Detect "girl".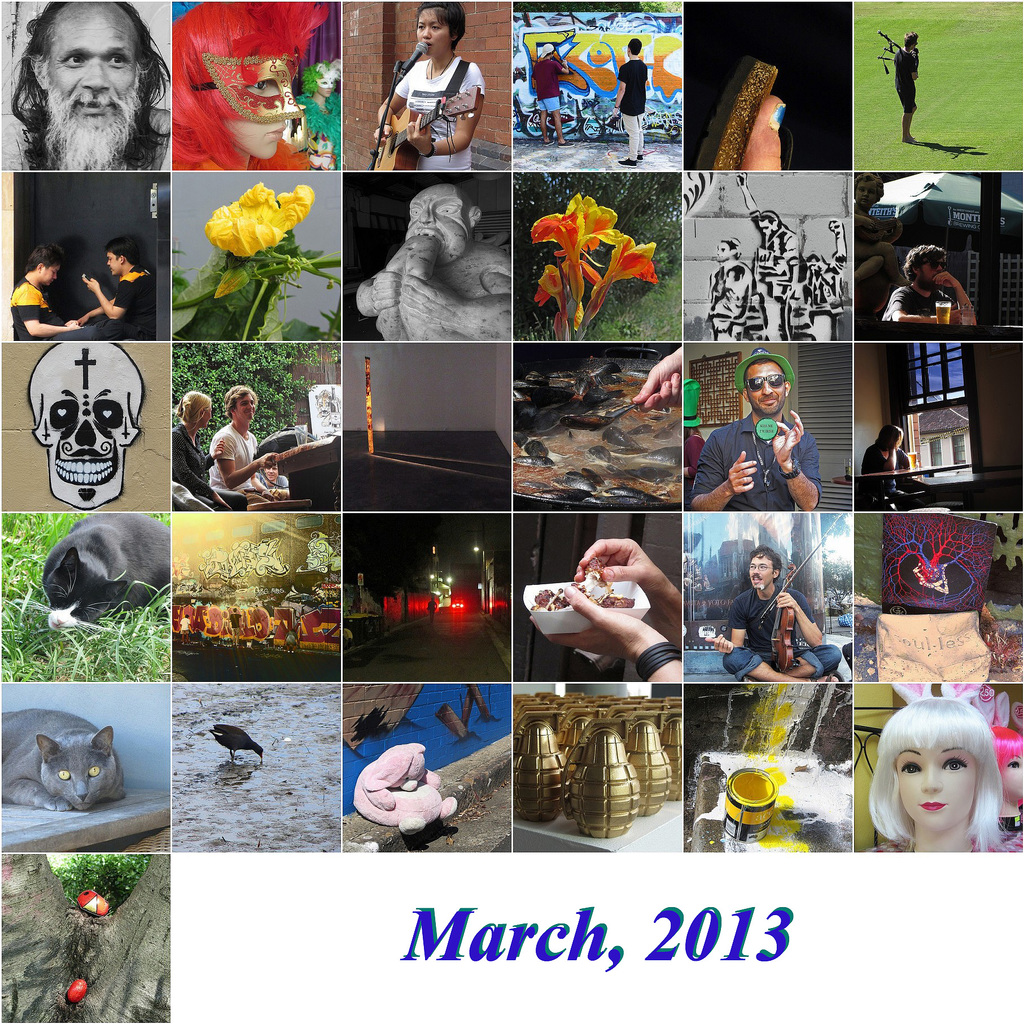
Detected at <bbox>990, 726, 1023, 825</bbox>.
